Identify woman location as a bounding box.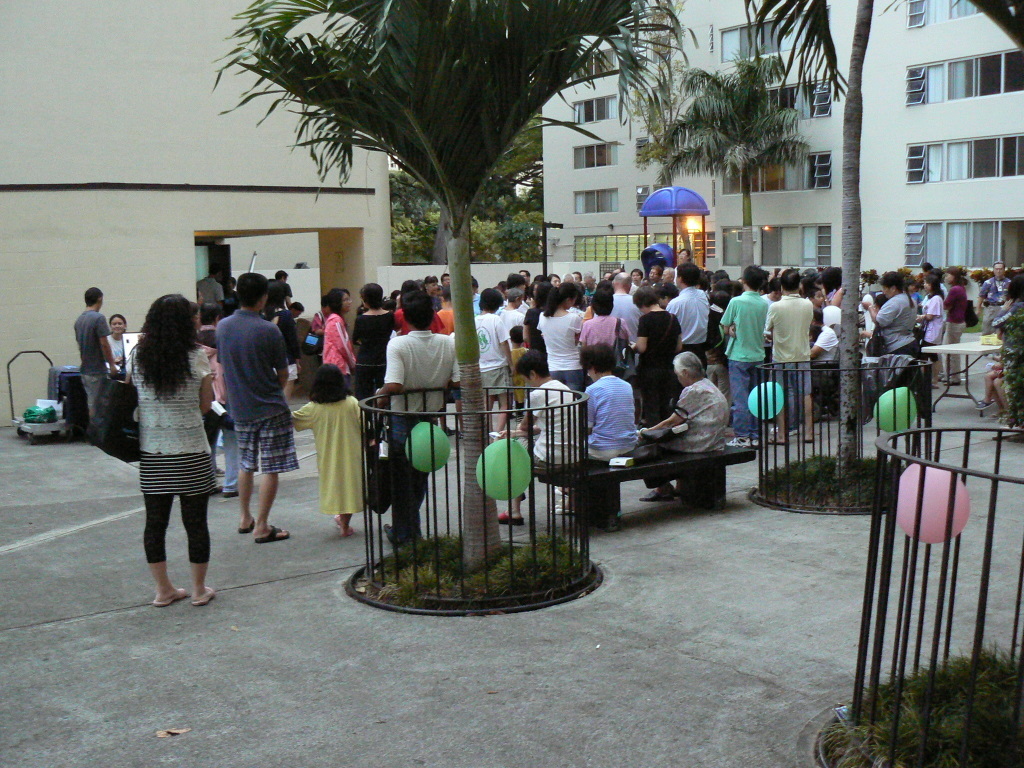
bbox=[579, 292, 629, 367].
